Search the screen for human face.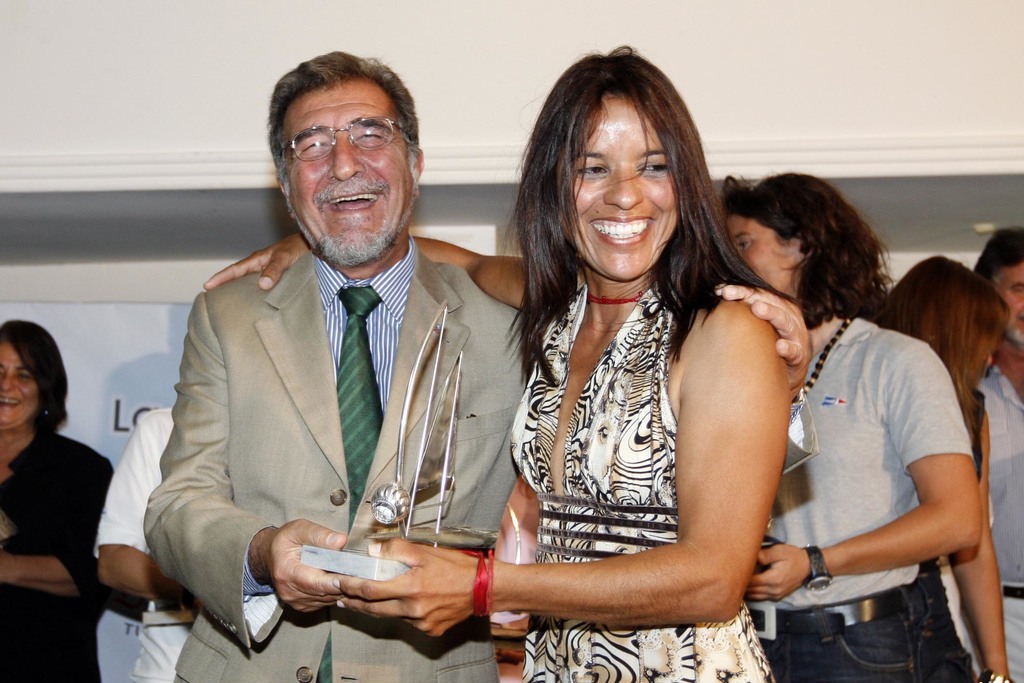
Found at 570, 95, 676, 277.
